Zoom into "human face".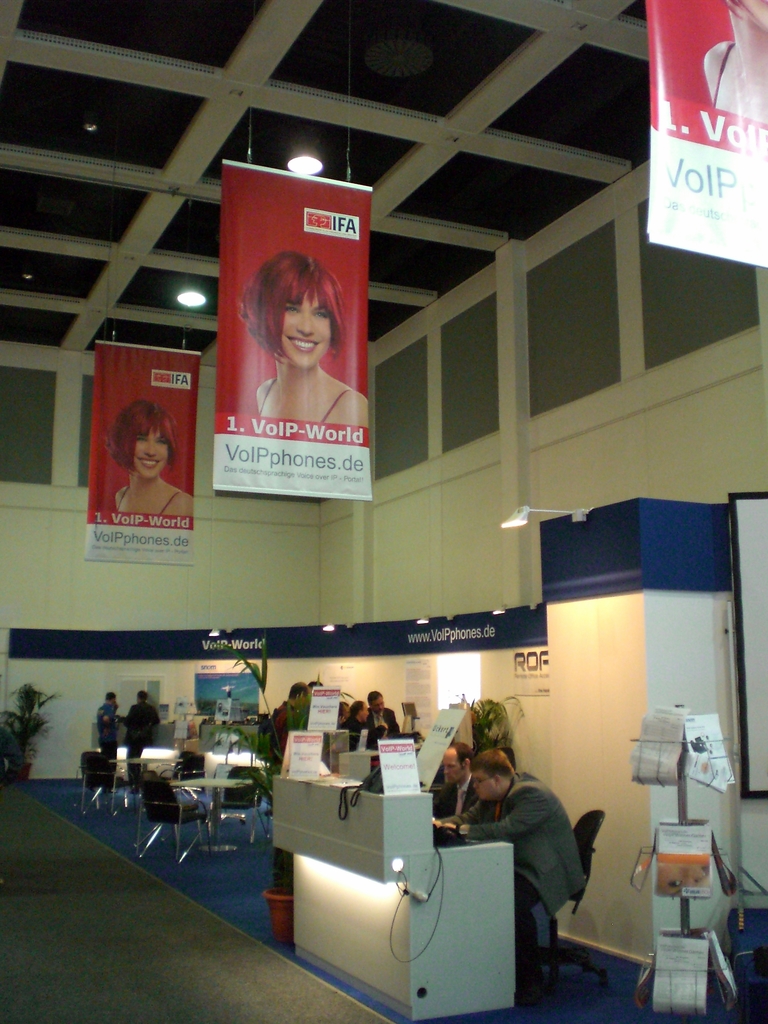
Zoom target: crop(131, 425, 170, 479).
